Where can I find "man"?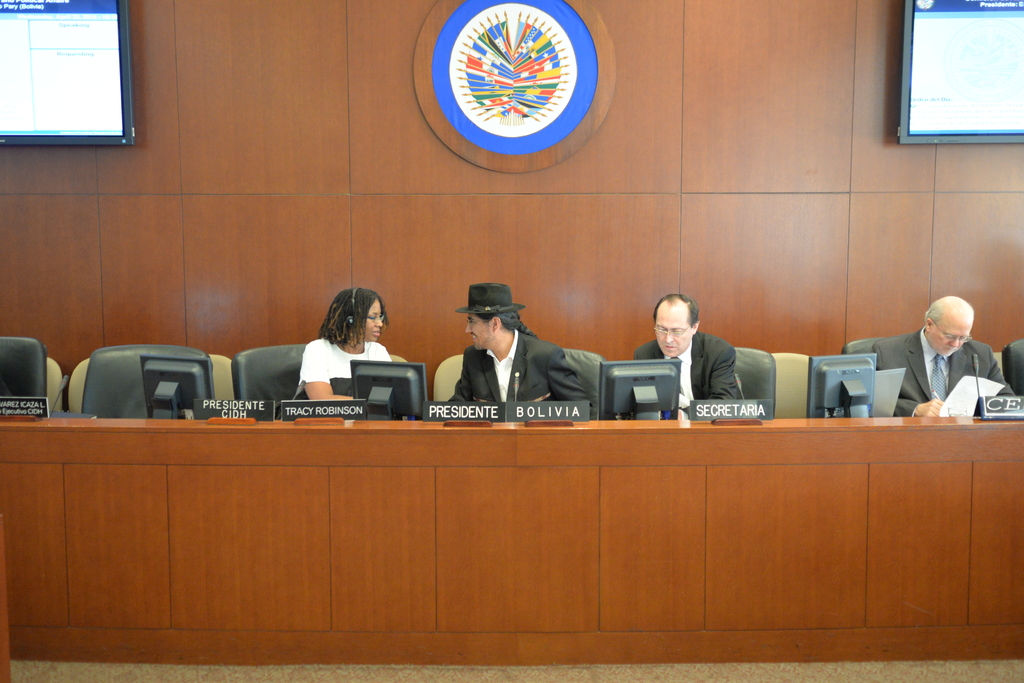
You can find it at box=[871, 293, 1016, 415].
